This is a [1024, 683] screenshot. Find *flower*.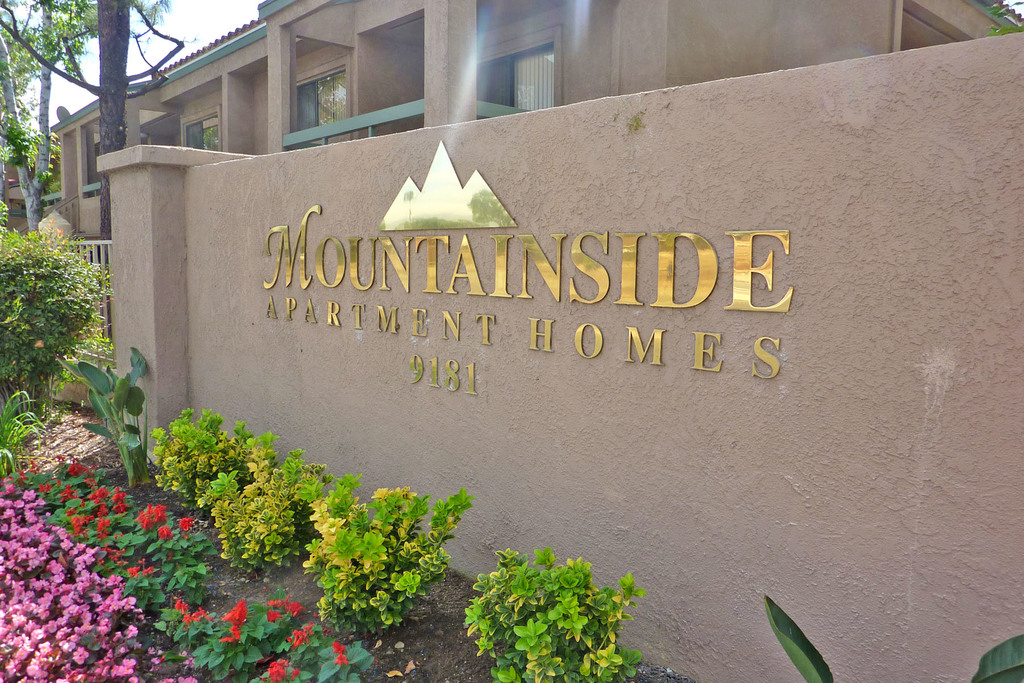
Bounding box: [68,516,83,532].
